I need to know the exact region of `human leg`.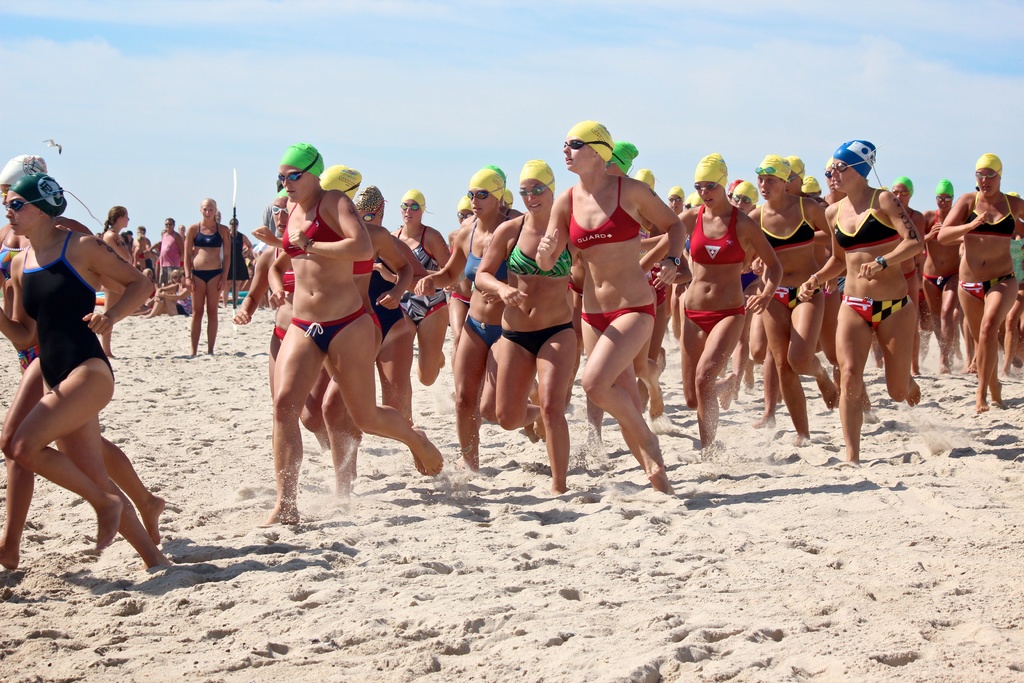
Region: (x1=792, y1=302, x2=829, y2=394).
